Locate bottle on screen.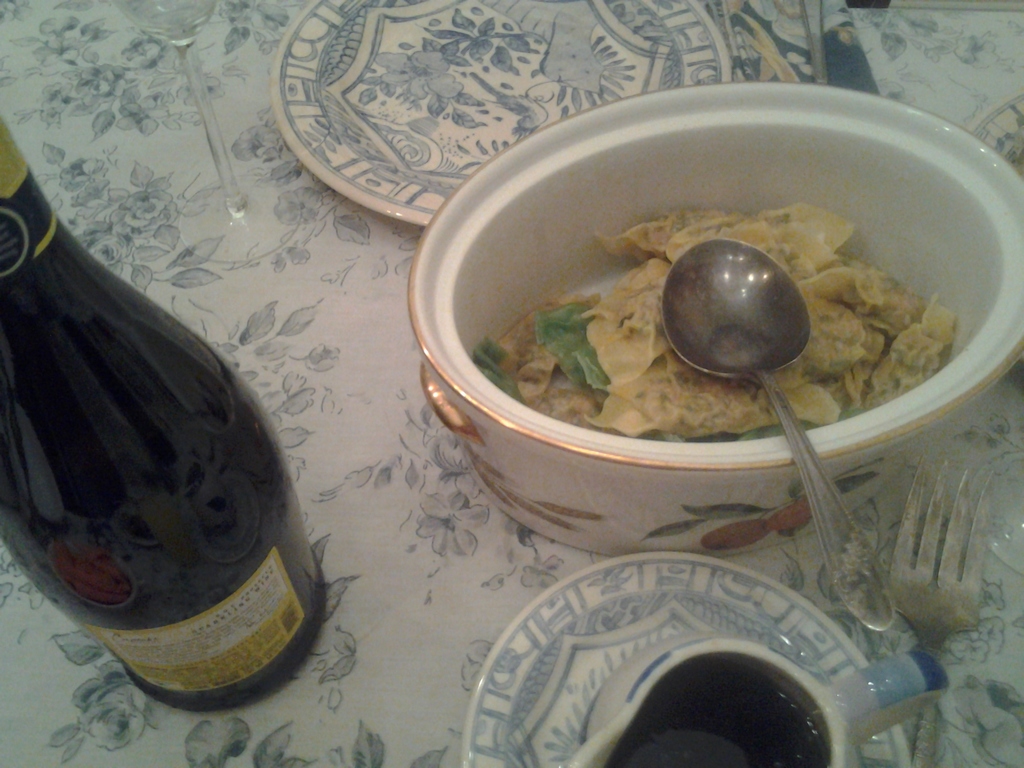
On screen at (0, 145, 339, 712).
